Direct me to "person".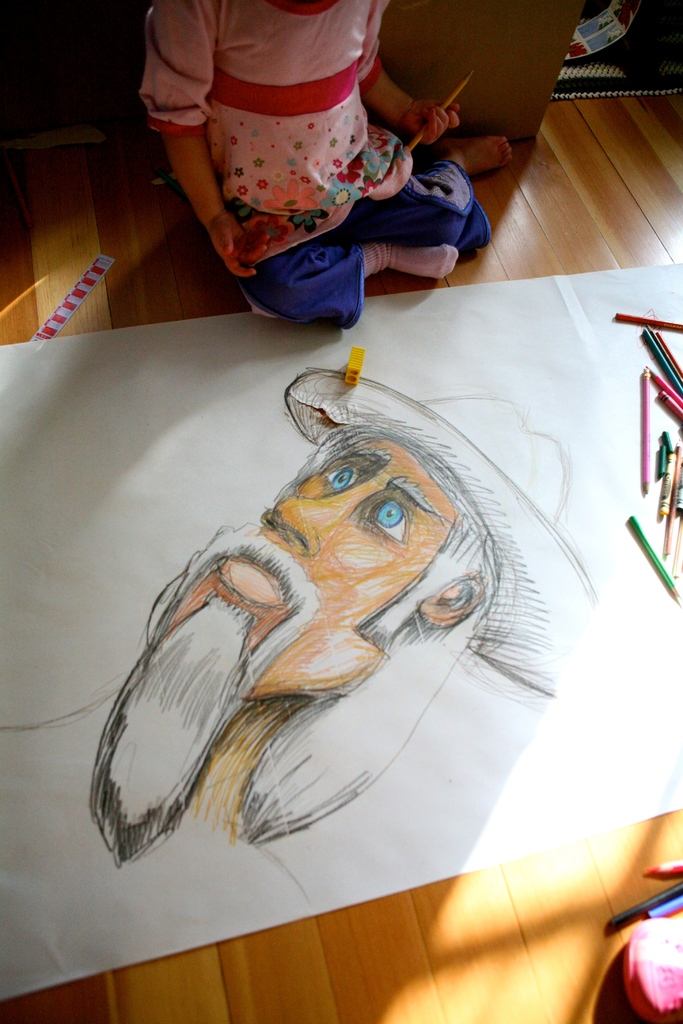
Direction: bbox(131, 0, 551, 337).
